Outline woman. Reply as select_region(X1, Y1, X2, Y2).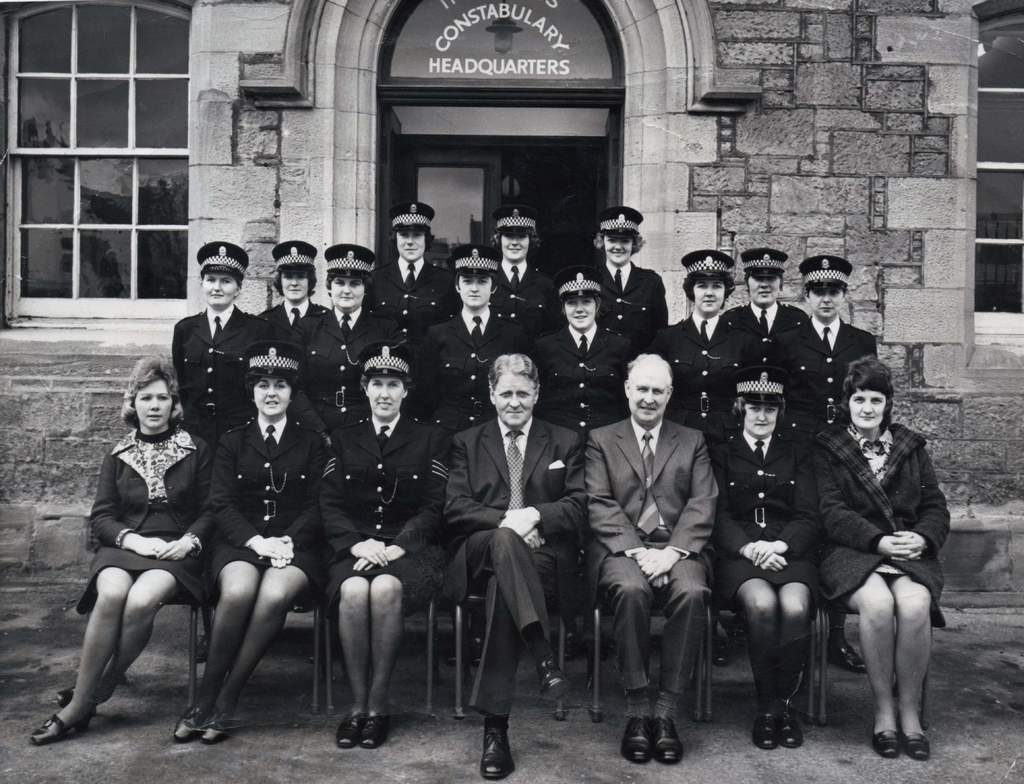
select_region(163, 234, 278, 447).
